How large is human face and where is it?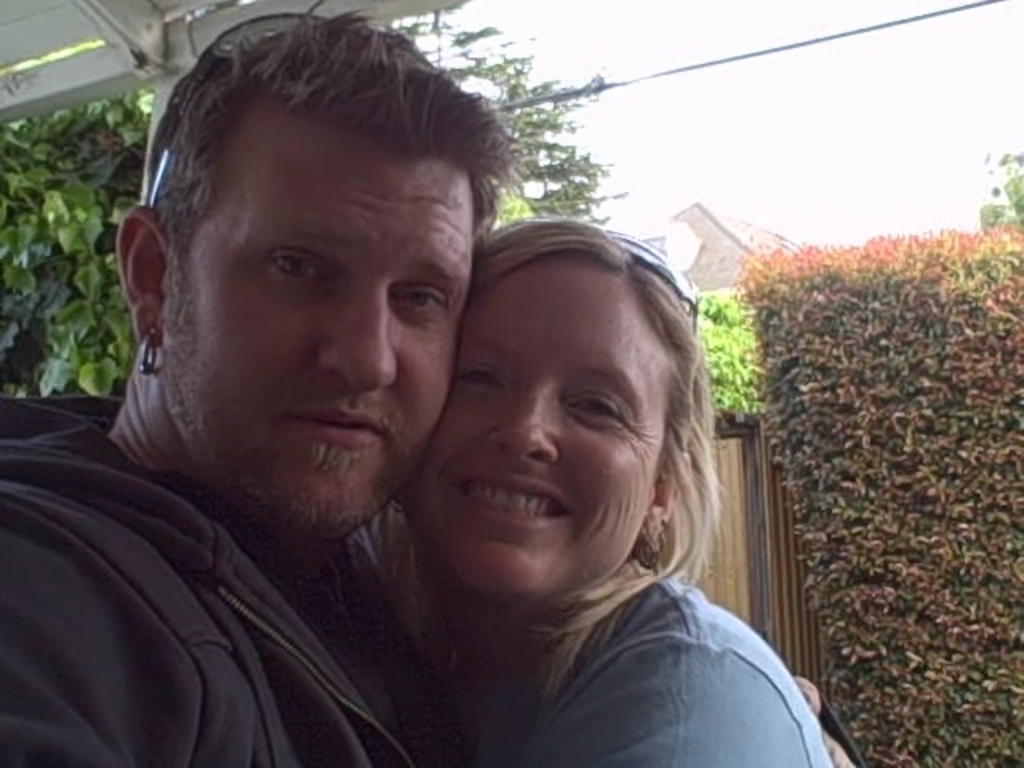
Bounding box: rect(146, 104, 469, 534).
